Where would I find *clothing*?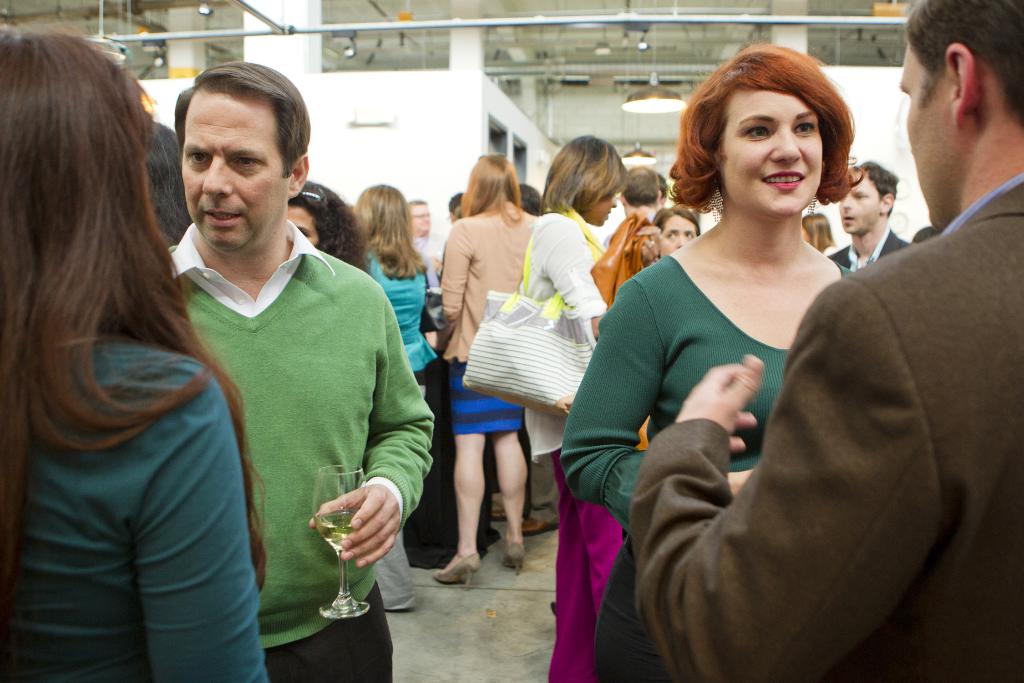
At {"left": 442, "top": 200, "right": 534, "bottom": 436}.
